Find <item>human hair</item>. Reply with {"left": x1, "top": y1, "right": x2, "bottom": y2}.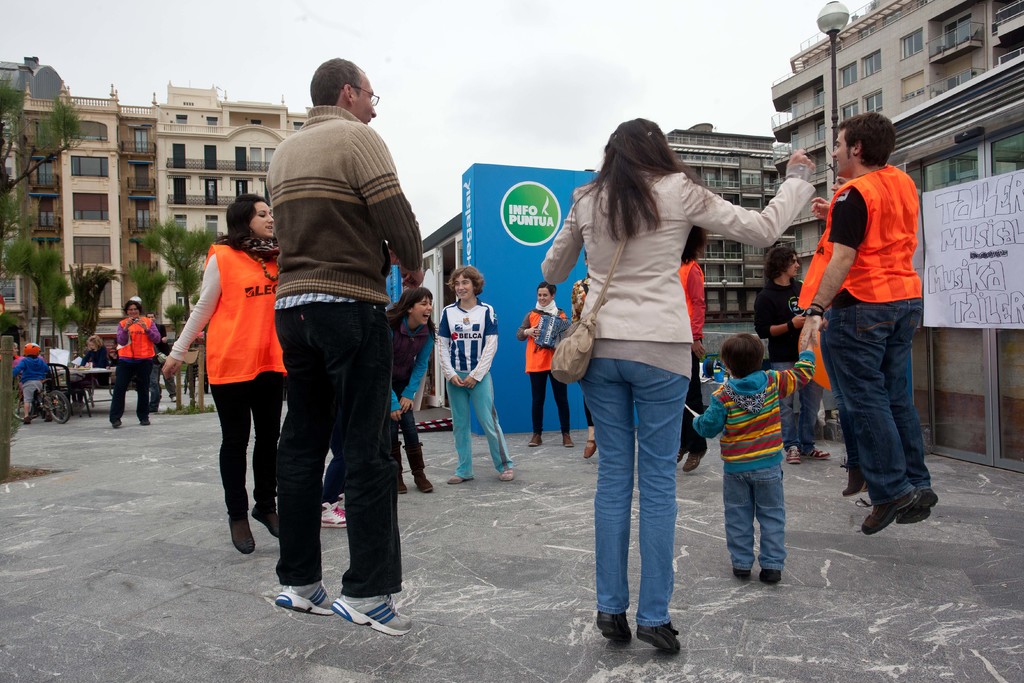
{"left": 444, "top": 265, "right": 484, "bottom": 297}.
